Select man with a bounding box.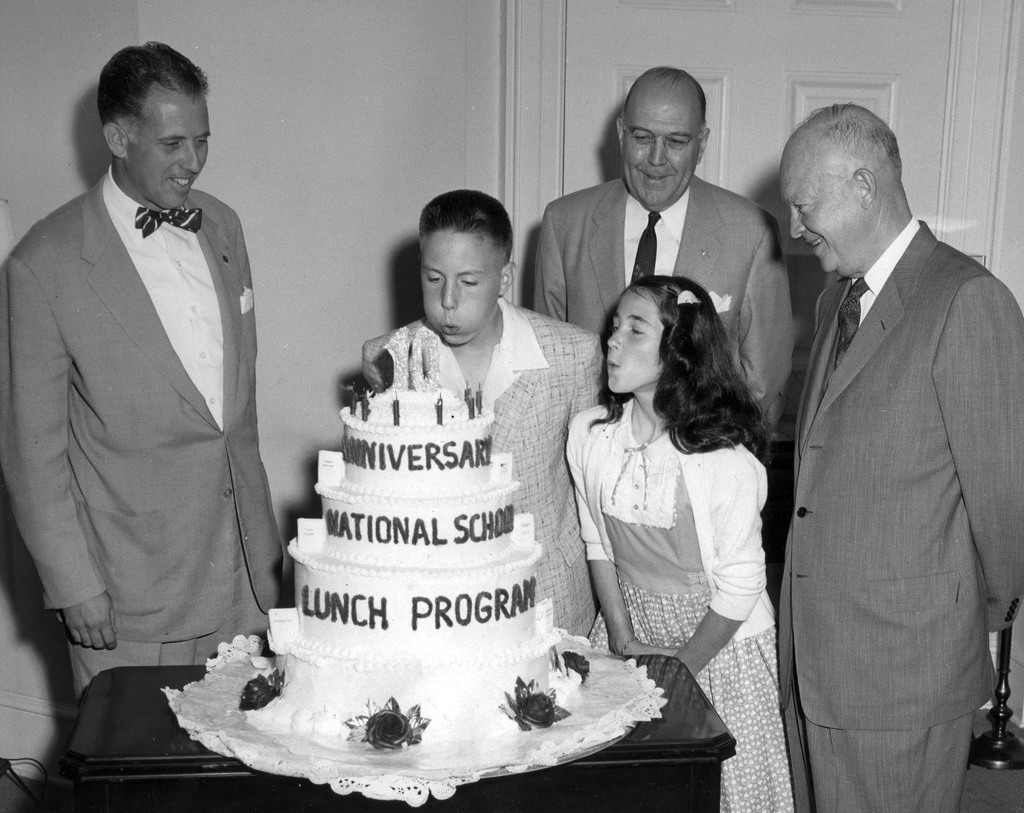
rect(778, 100, 1023, 812).
